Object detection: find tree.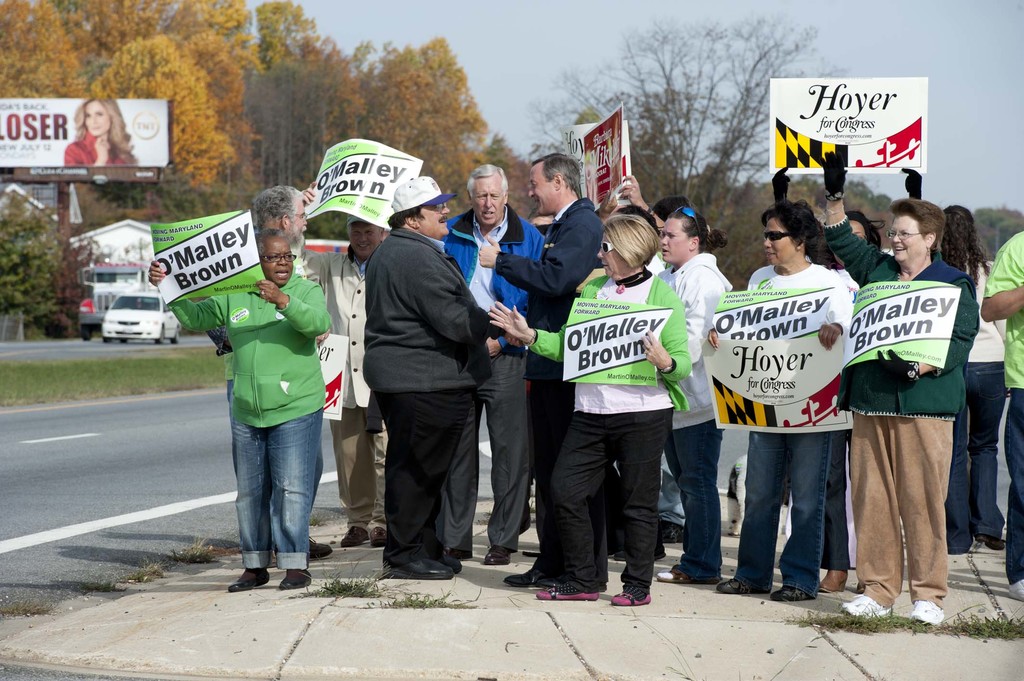
x1=0 y1=180 x2=65 y2=316.
